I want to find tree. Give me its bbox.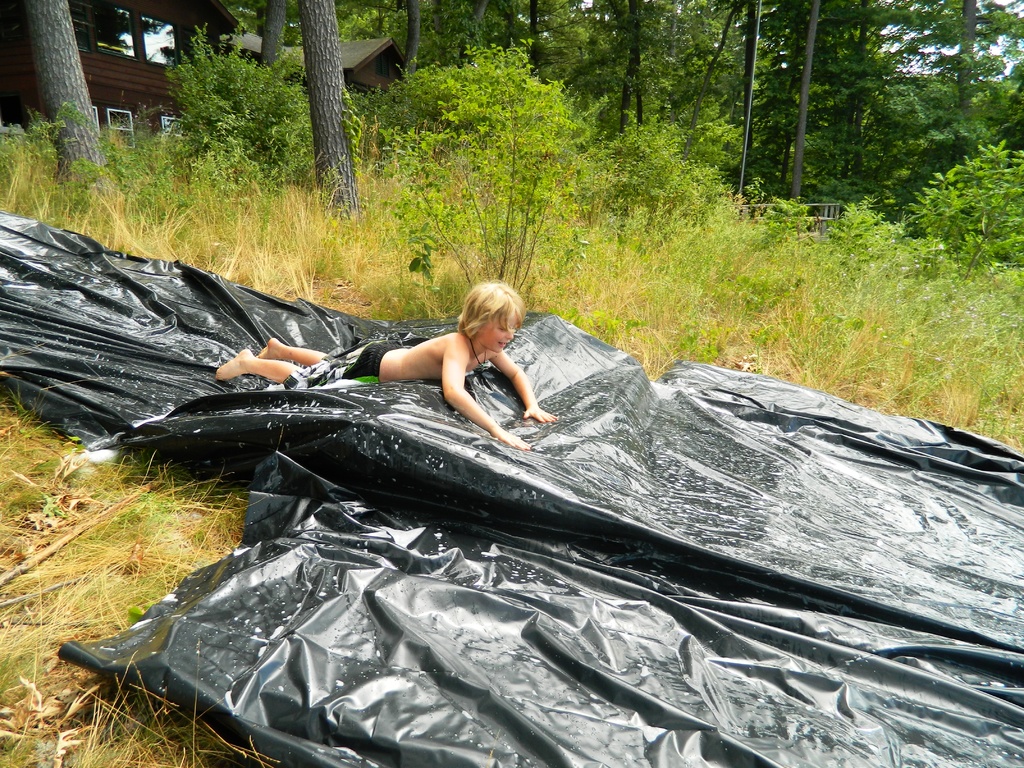
0/0/1021/326.
